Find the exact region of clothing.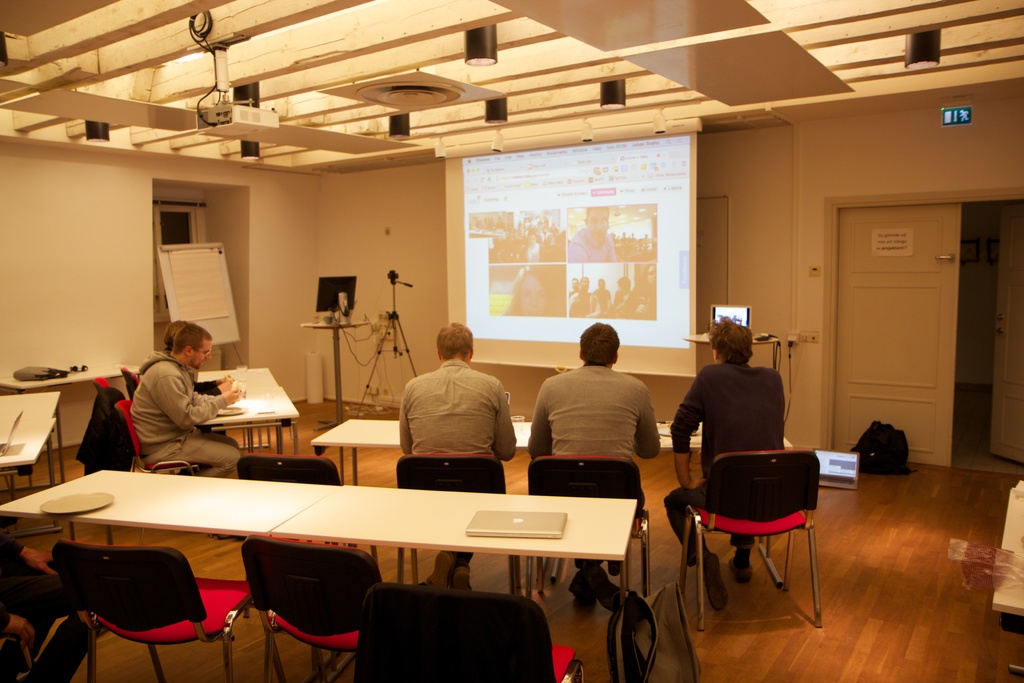
Exact region: rect(660, 363, 783, 568).
